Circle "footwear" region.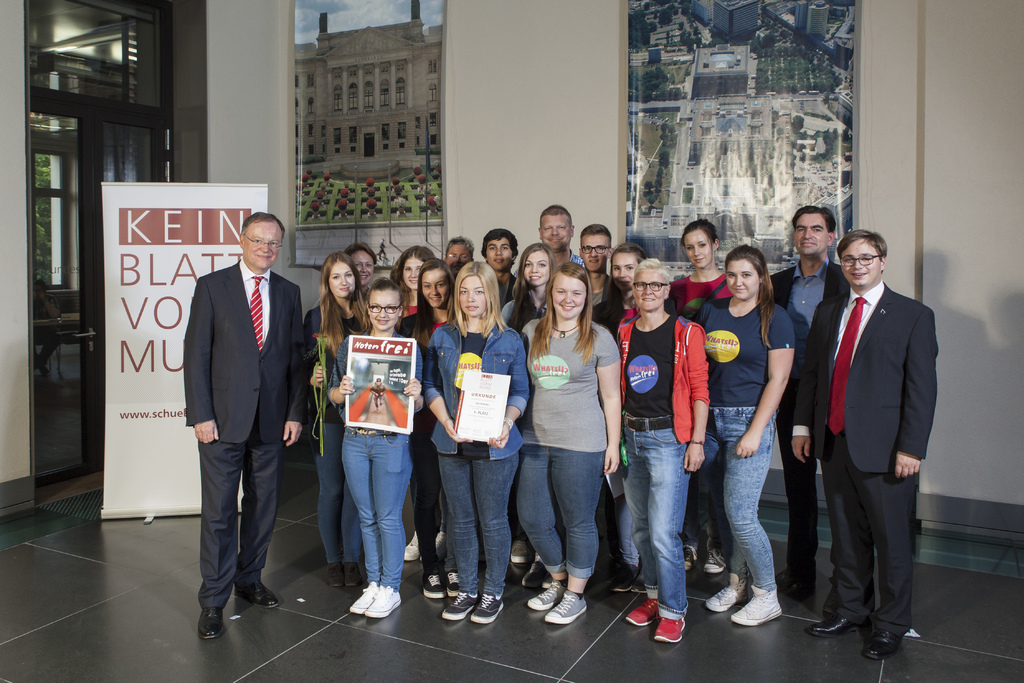
Region: [234, 580, 280, 607].
